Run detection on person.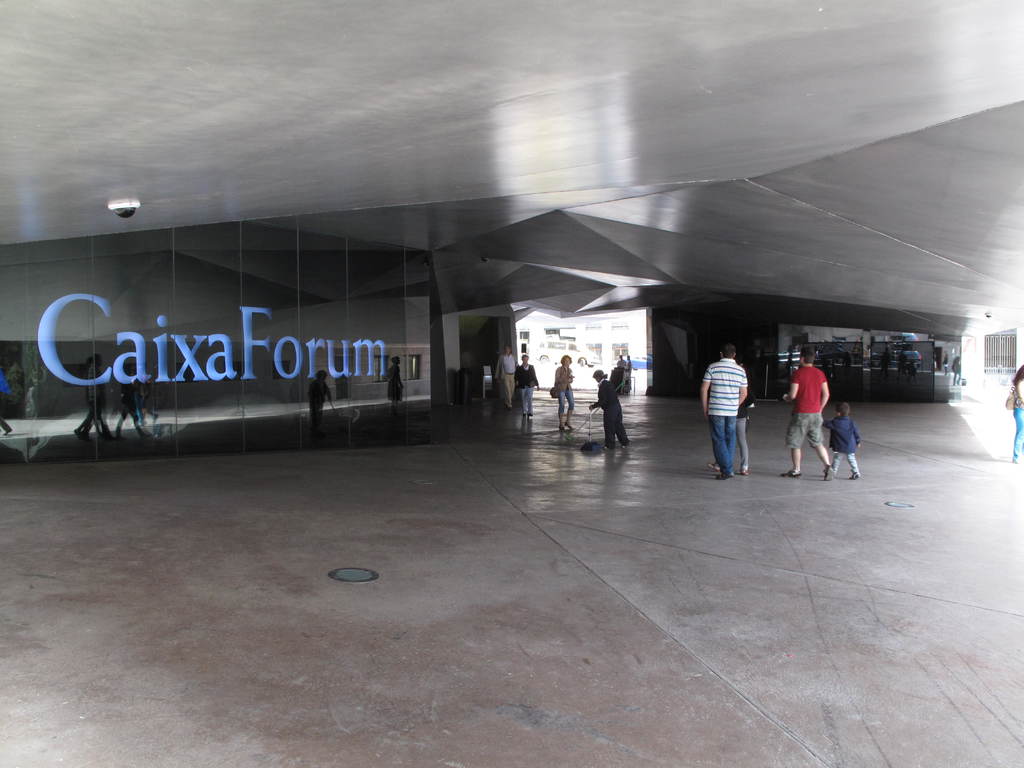
Result: locate(821, 403, 863, 479).
